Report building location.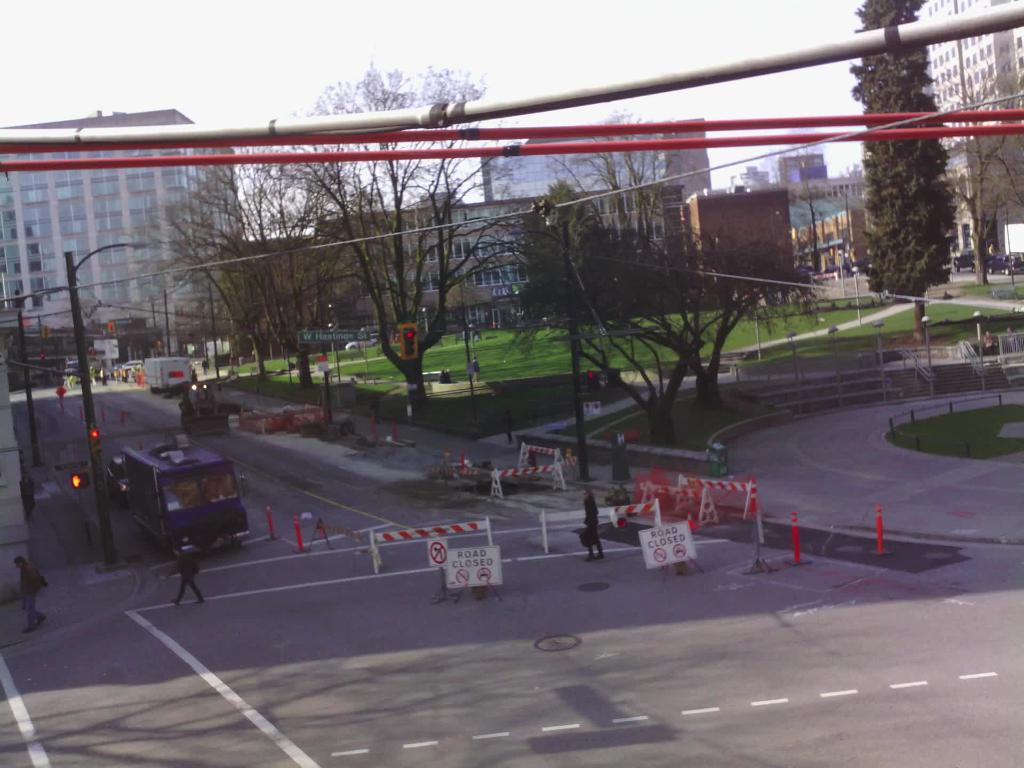
Report: bbox(483, 119, 712, 204).
